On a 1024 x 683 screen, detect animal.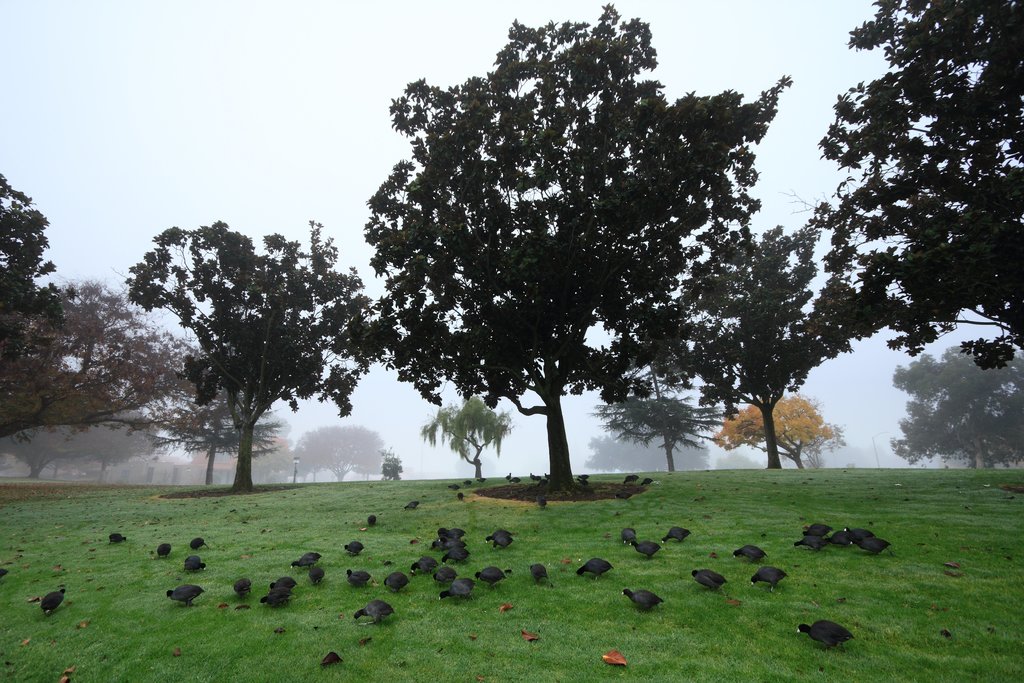
detection(346, 565, 376, 588).
